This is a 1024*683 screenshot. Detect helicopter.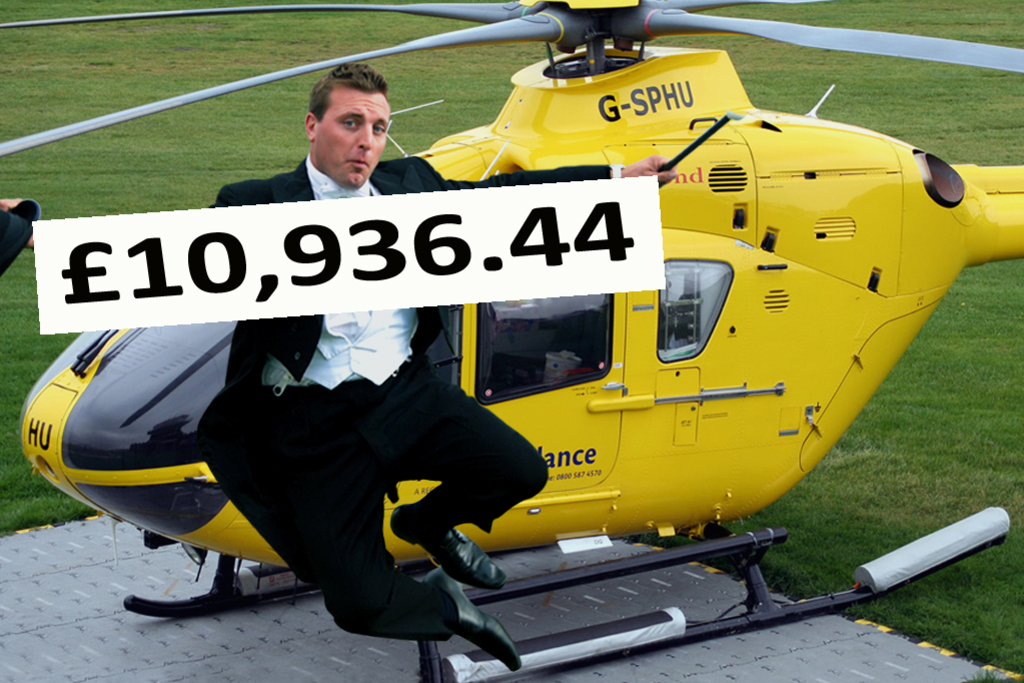
<bbox>52, 14, 1023, 626</bbox>.
